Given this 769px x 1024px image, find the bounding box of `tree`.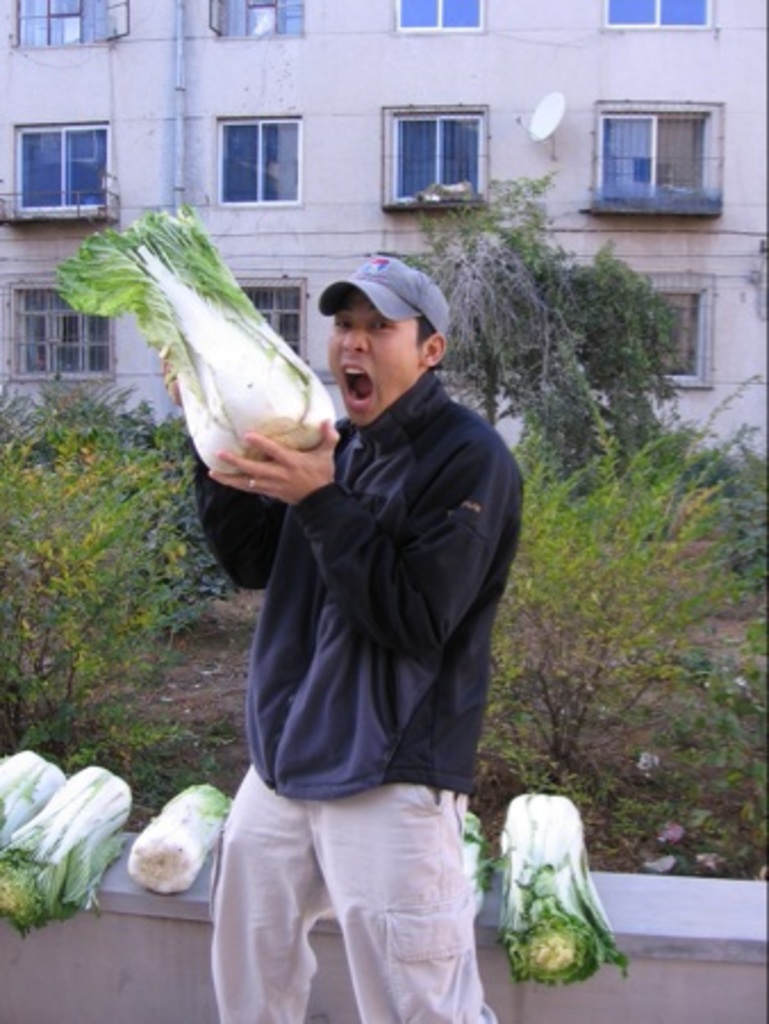
{"left": 407, "top": 164, "right": 689, "bottom": 464}.
